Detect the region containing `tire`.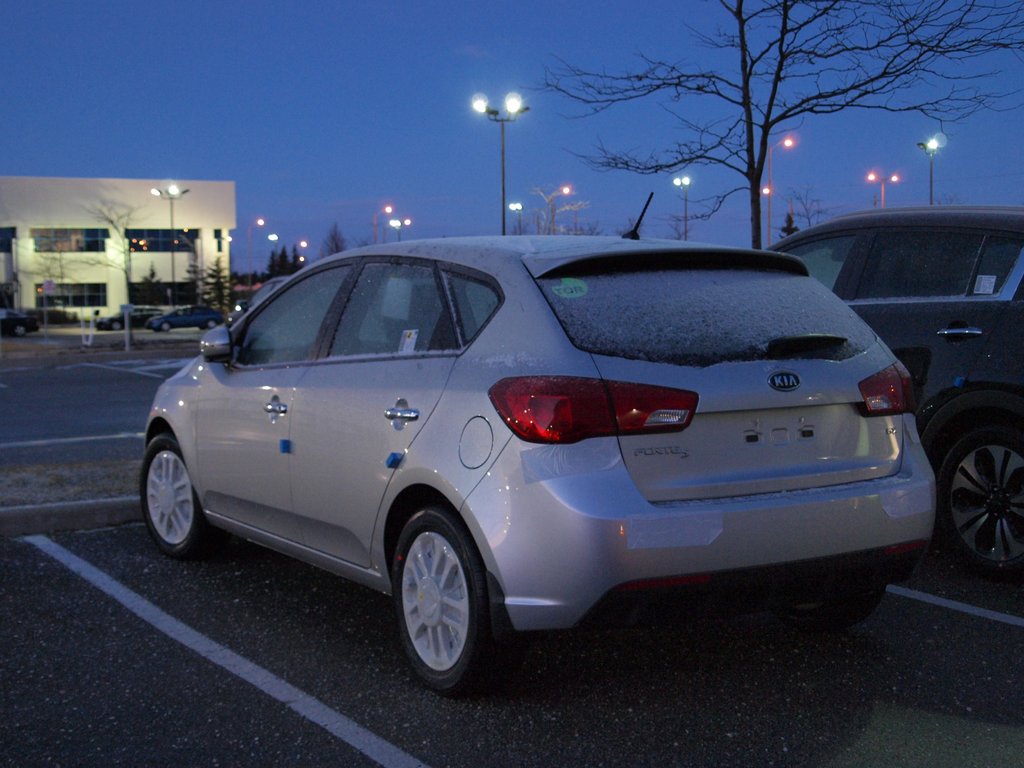
[left=136, top=431, right=205, bottom=559].
